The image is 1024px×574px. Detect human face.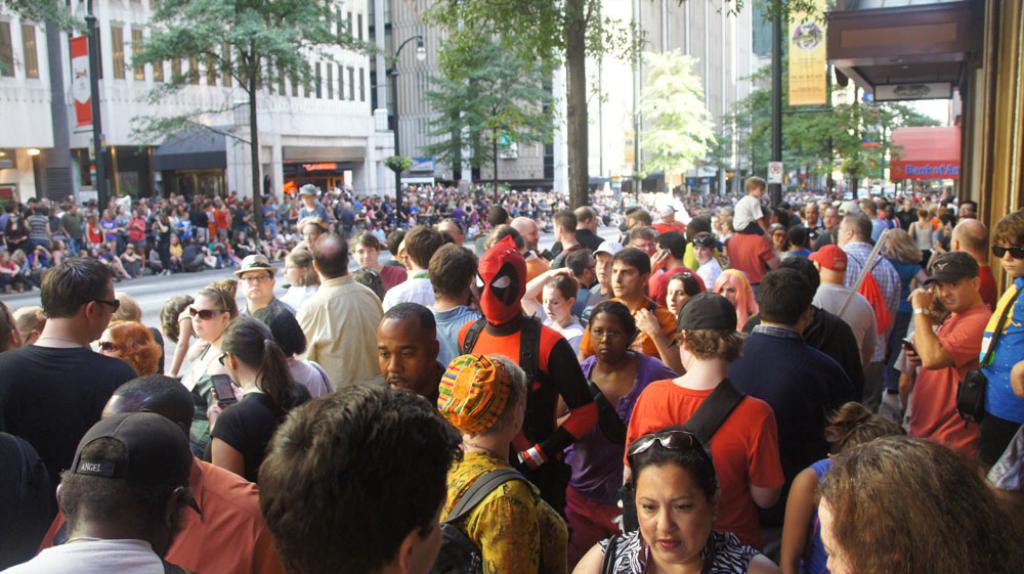
Detection: <region>595, 252, 615, 286</region>.
